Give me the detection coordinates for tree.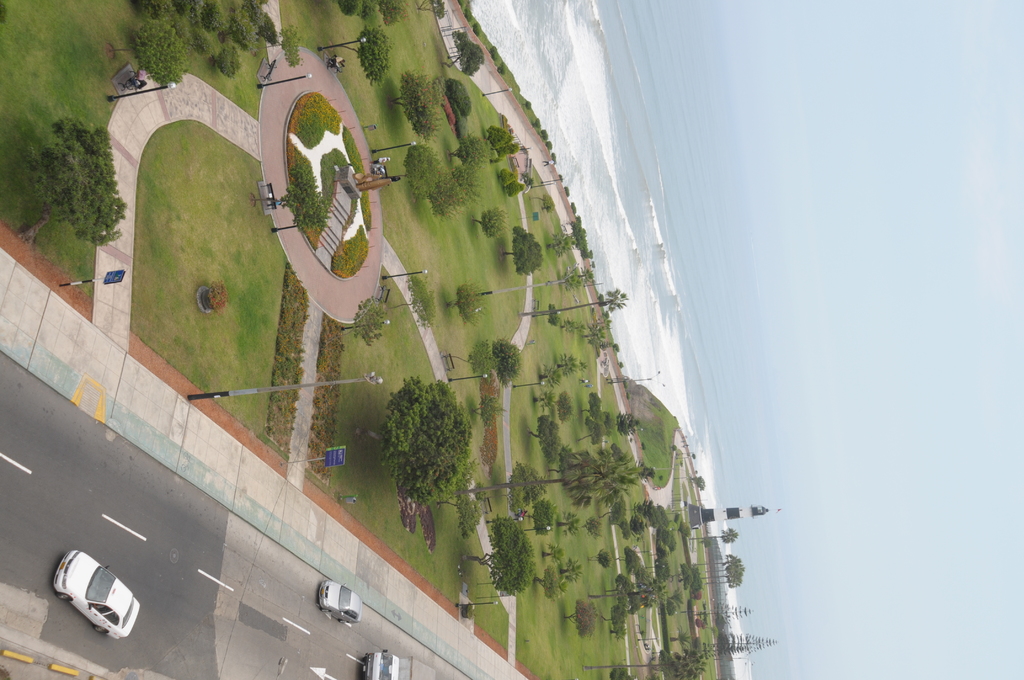
(520,290,628,316).
